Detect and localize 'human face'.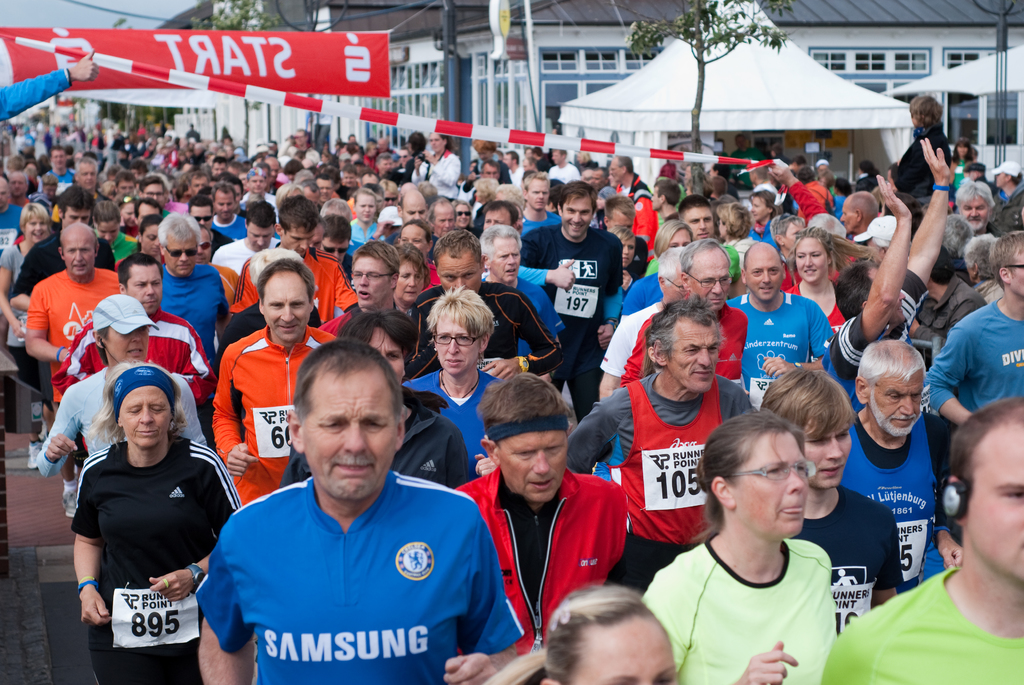
Localized at [246,226,274,251].
